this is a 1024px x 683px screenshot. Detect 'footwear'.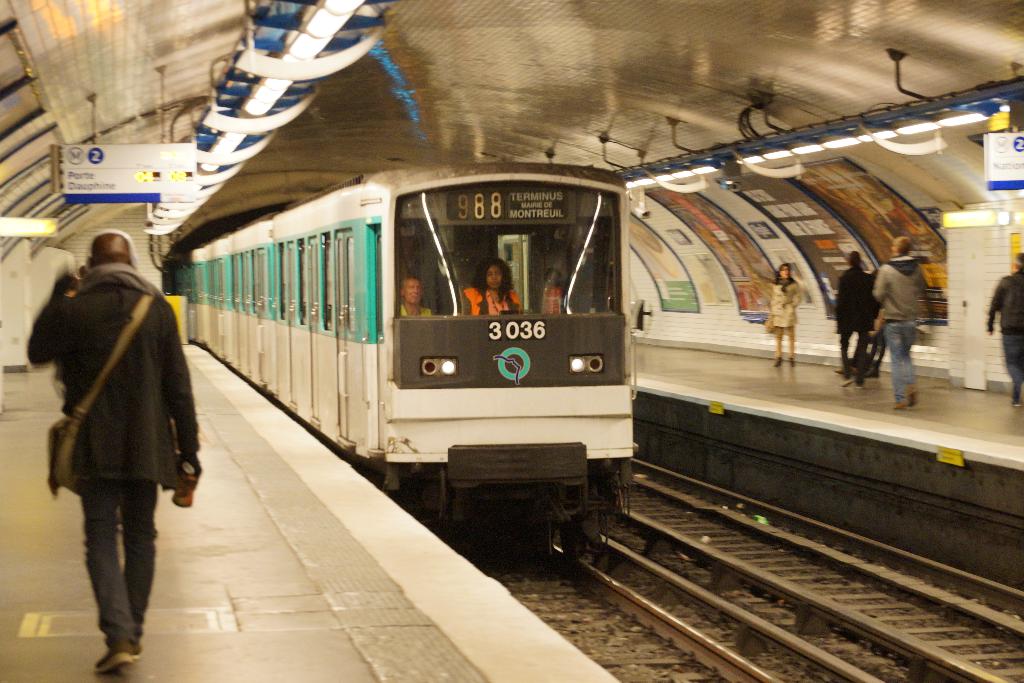
93:636:138:674.
